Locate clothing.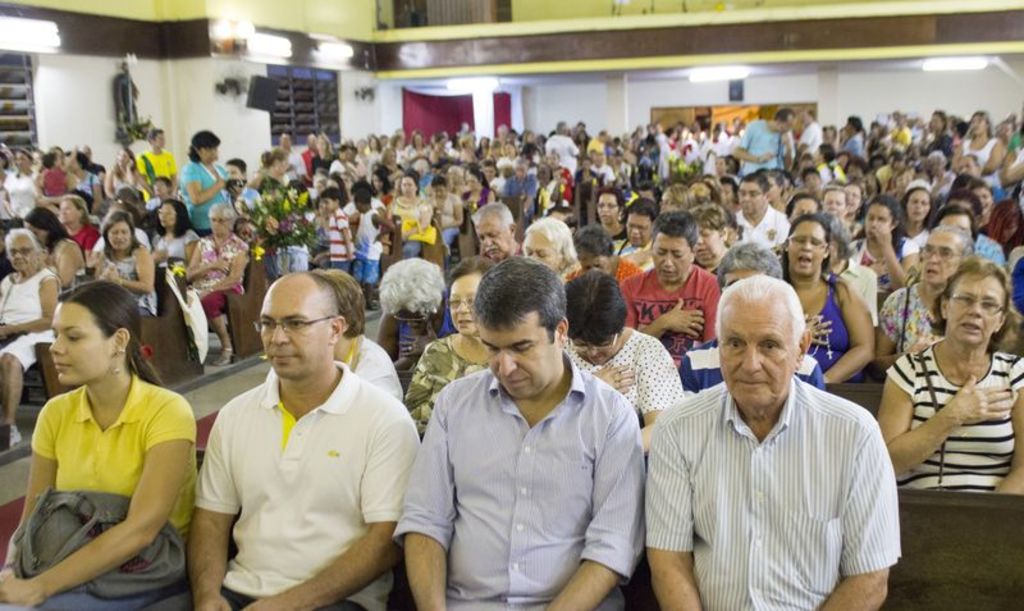
Bounding box: x1=736 y1=208 x2=786 y2=247.
